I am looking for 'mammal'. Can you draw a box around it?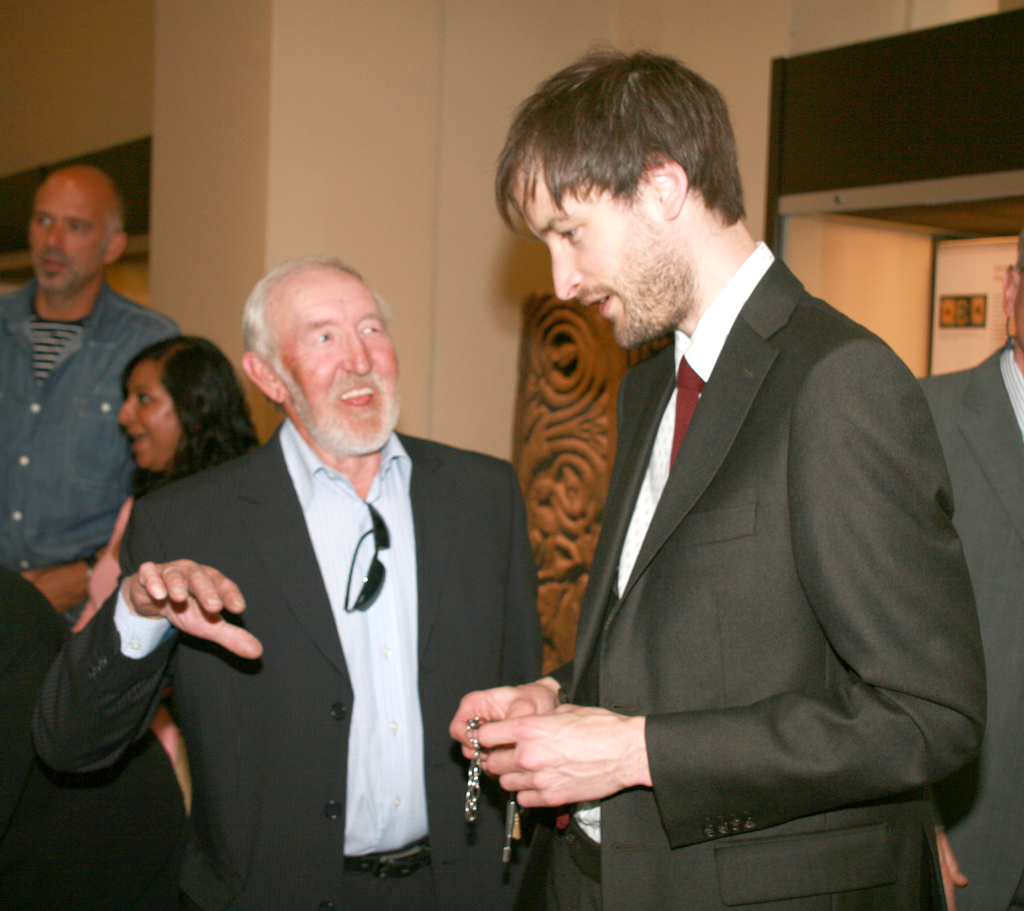
Sure, the bounding box is box(139, 243, 499, 898).
